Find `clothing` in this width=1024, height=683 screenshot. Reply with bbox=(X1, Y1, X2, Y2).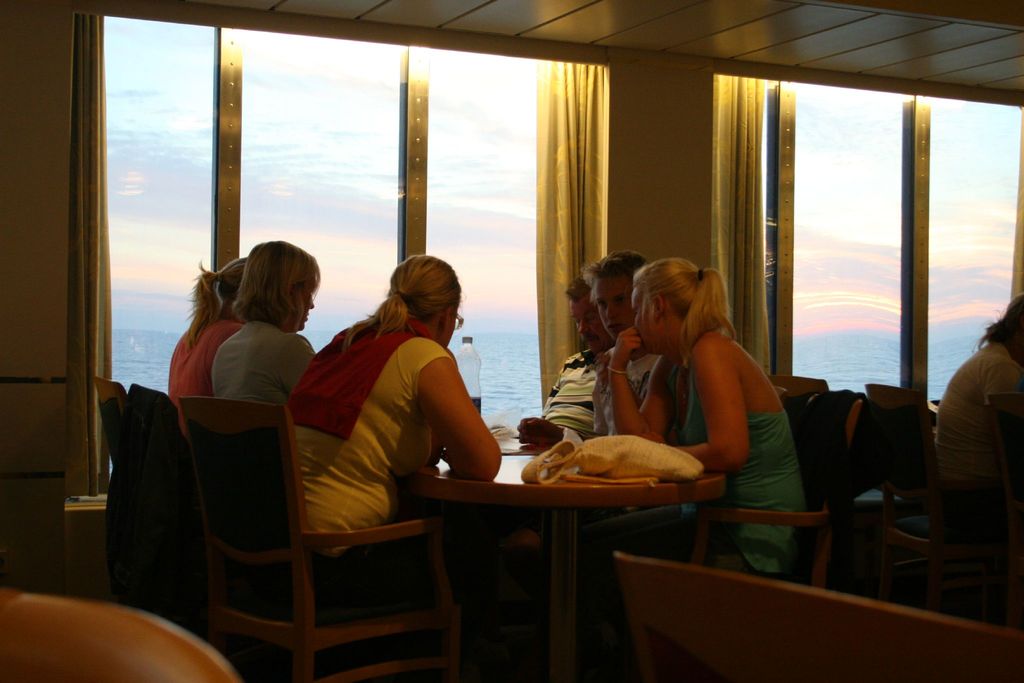
bbox=(317, 539, 514, 616).
